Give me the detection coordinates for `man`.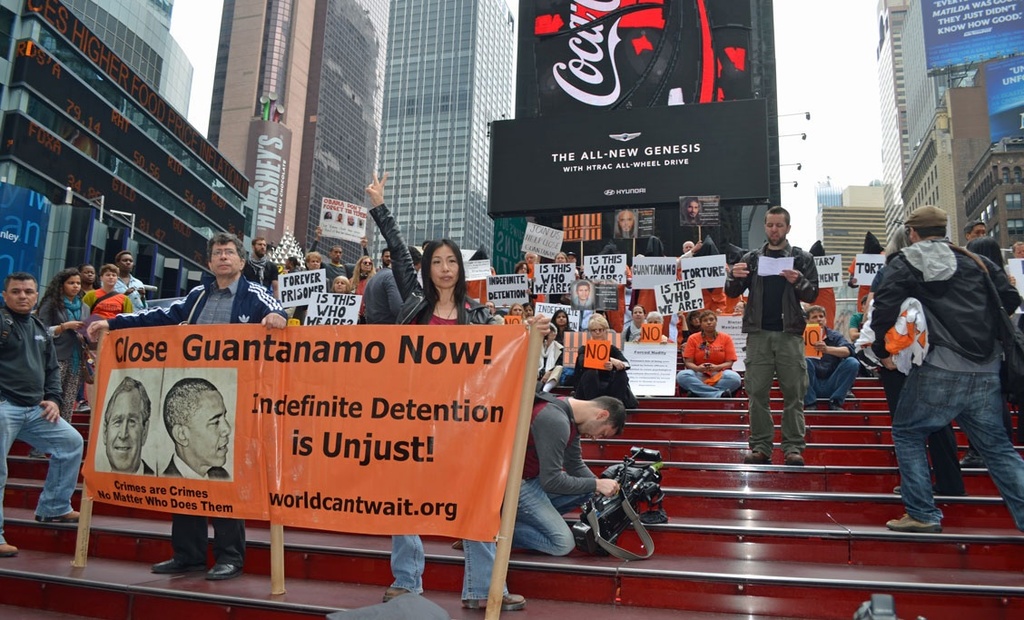
566 279 594 310.
